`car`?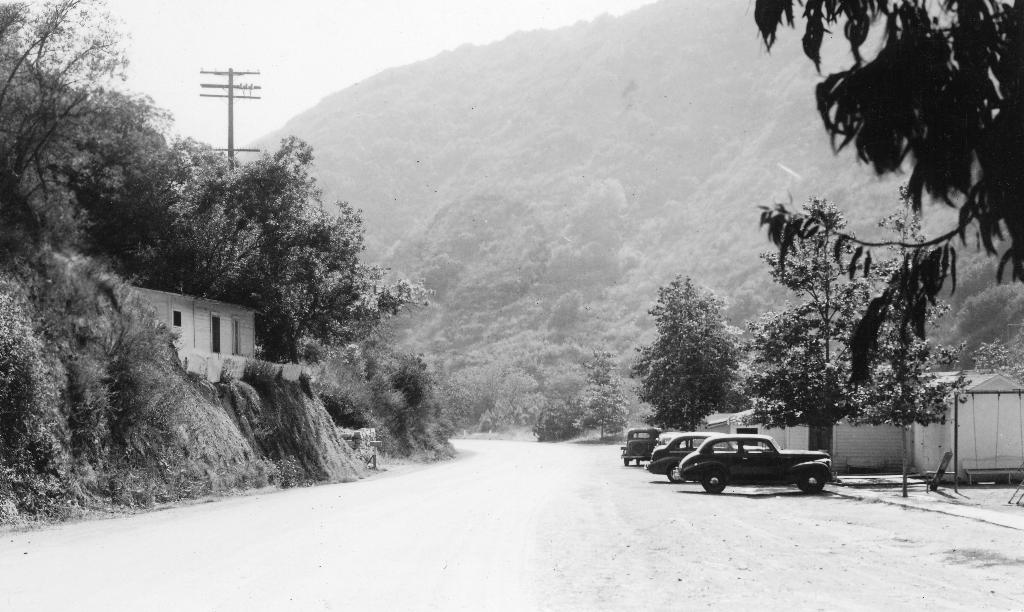
[648,429,726,483]
